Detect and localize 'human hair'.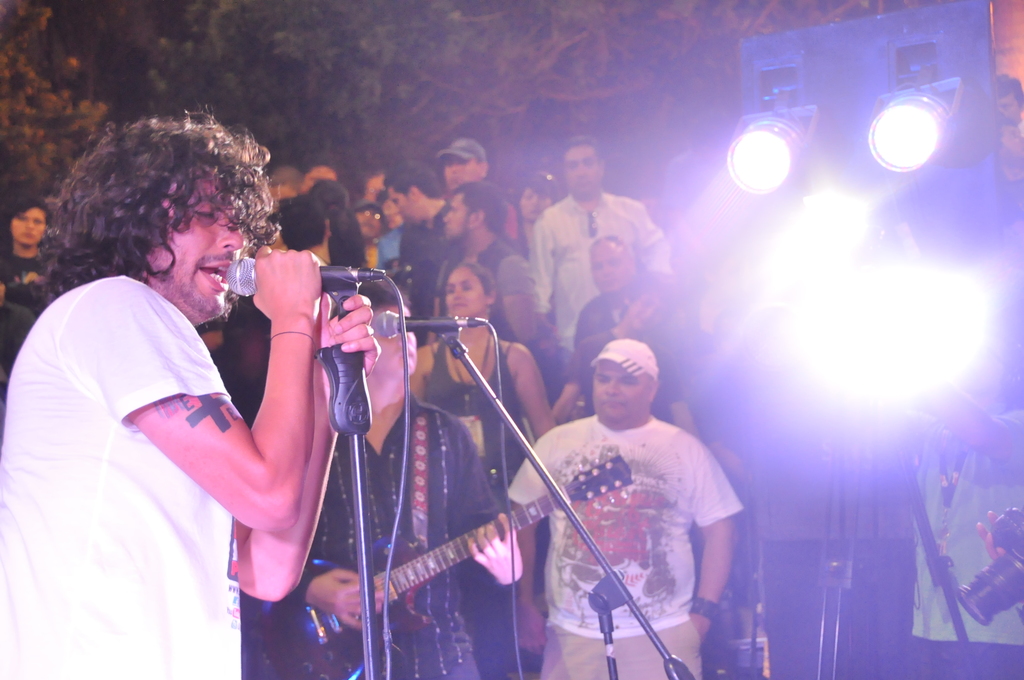
Localized at region(44, 115, 265, 307).
